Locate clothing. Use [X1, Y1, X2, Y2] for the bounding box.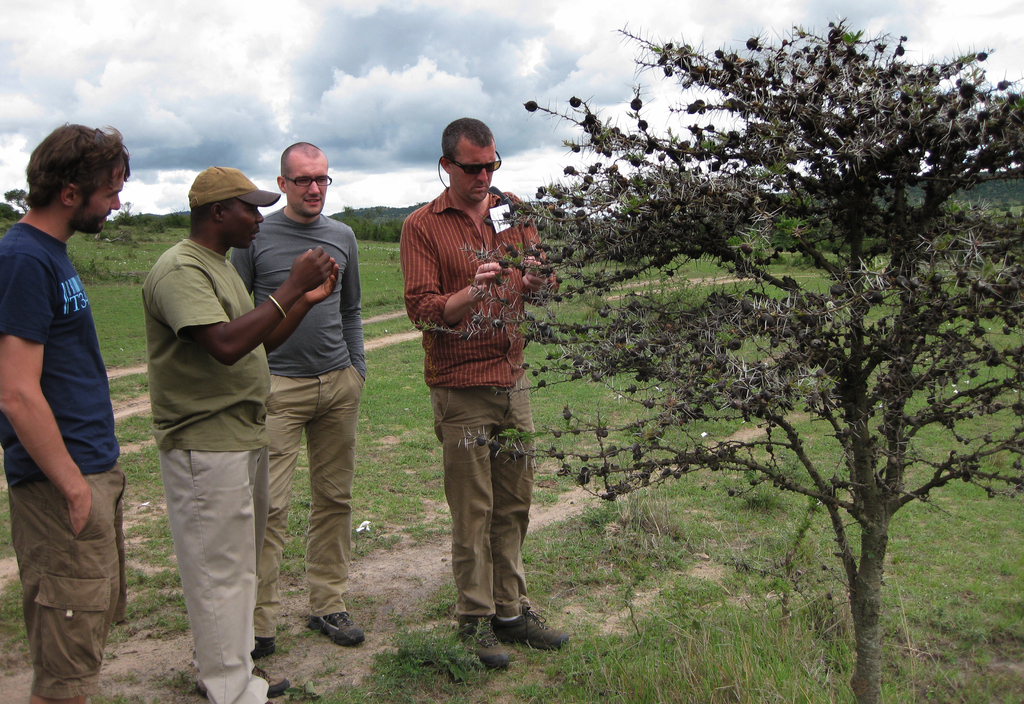
[0, 226, 130, 700].
